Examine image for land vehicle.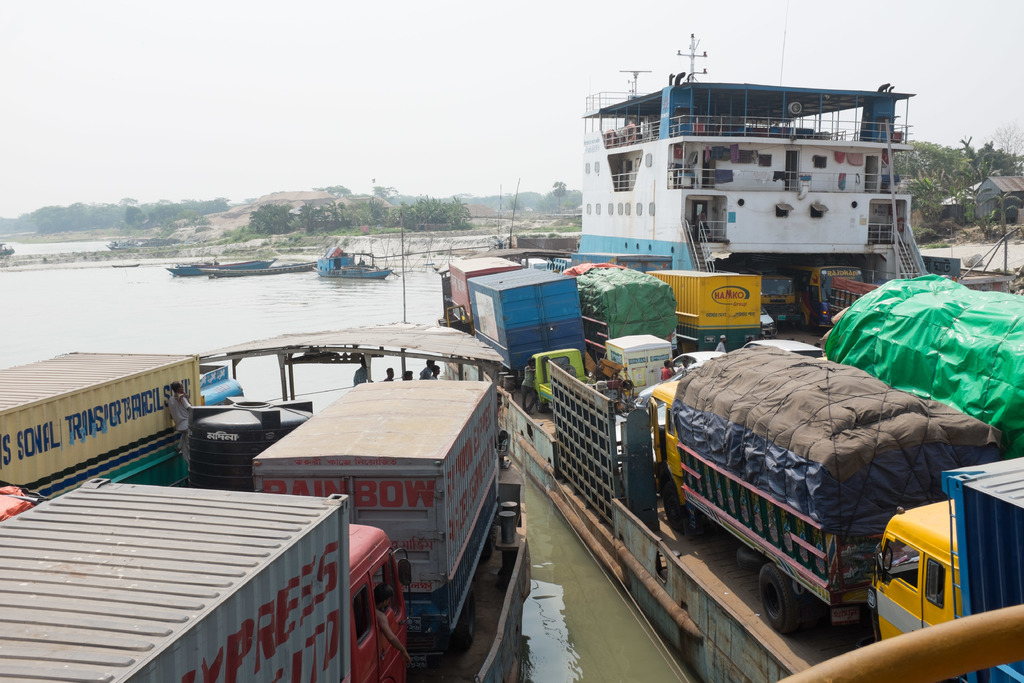
Examination result: (left=739, top=335, right=829, bottom=365).
